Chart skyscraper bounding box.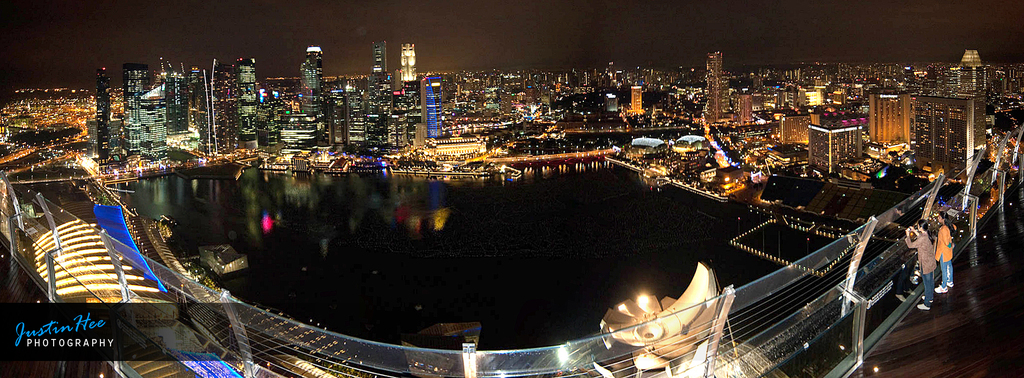
Charted: 373:37:401:80.
